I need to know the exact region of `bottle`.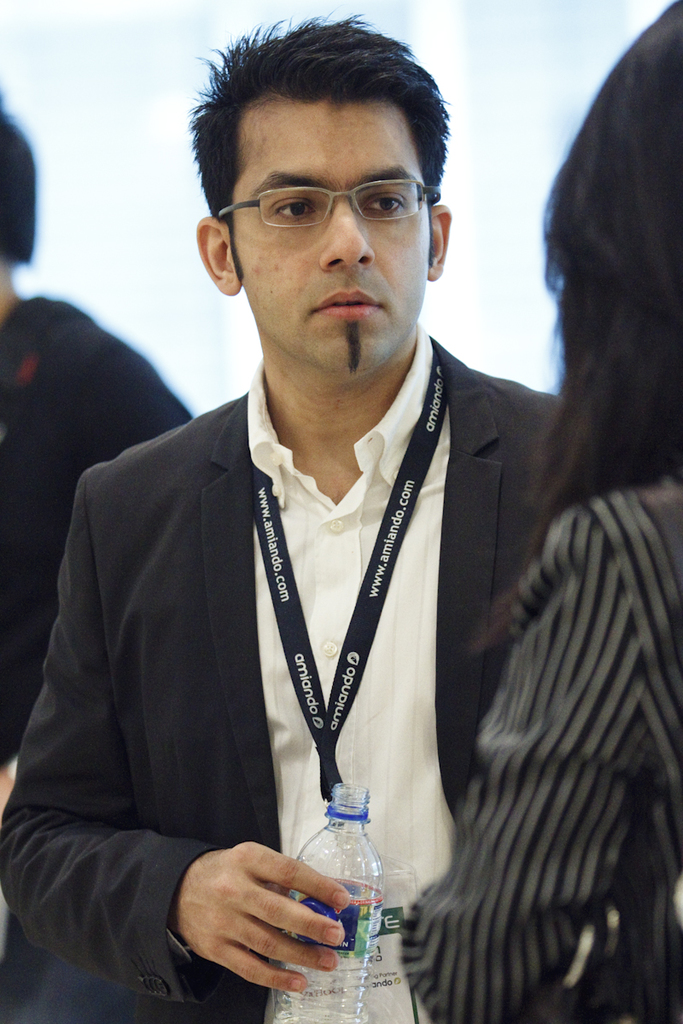
Region: {"left": 266, "top": 773, "right": 397, "bottom": 1023}.
